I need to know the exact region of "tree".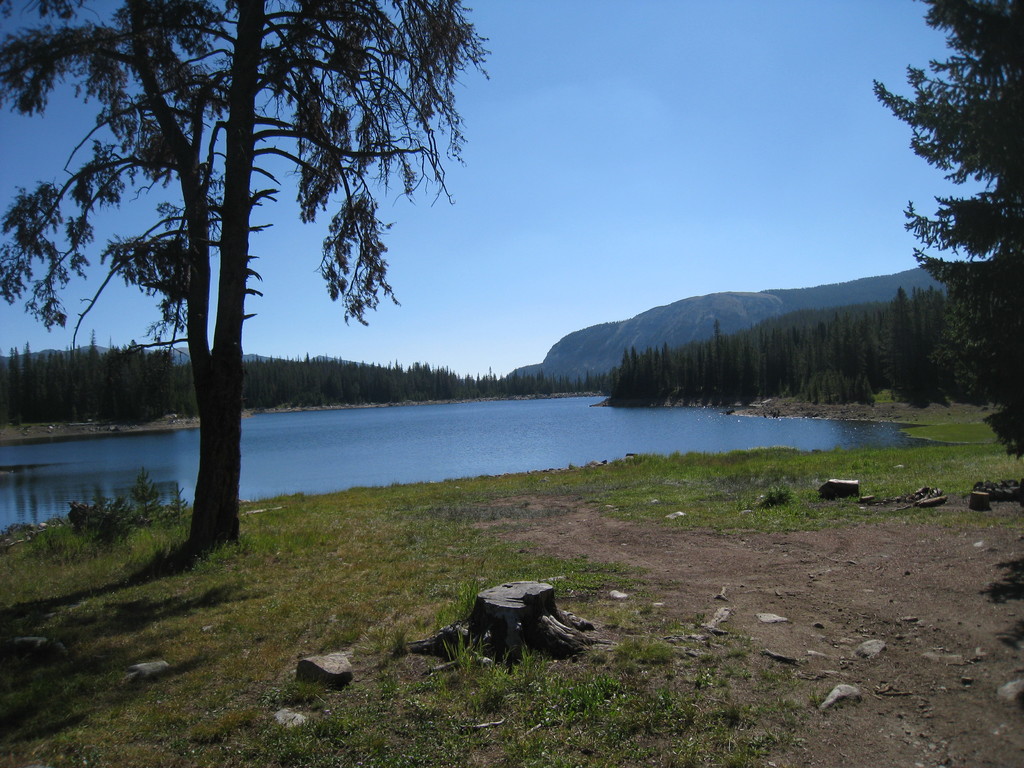
Region: (880, 13, 1012, 404).
